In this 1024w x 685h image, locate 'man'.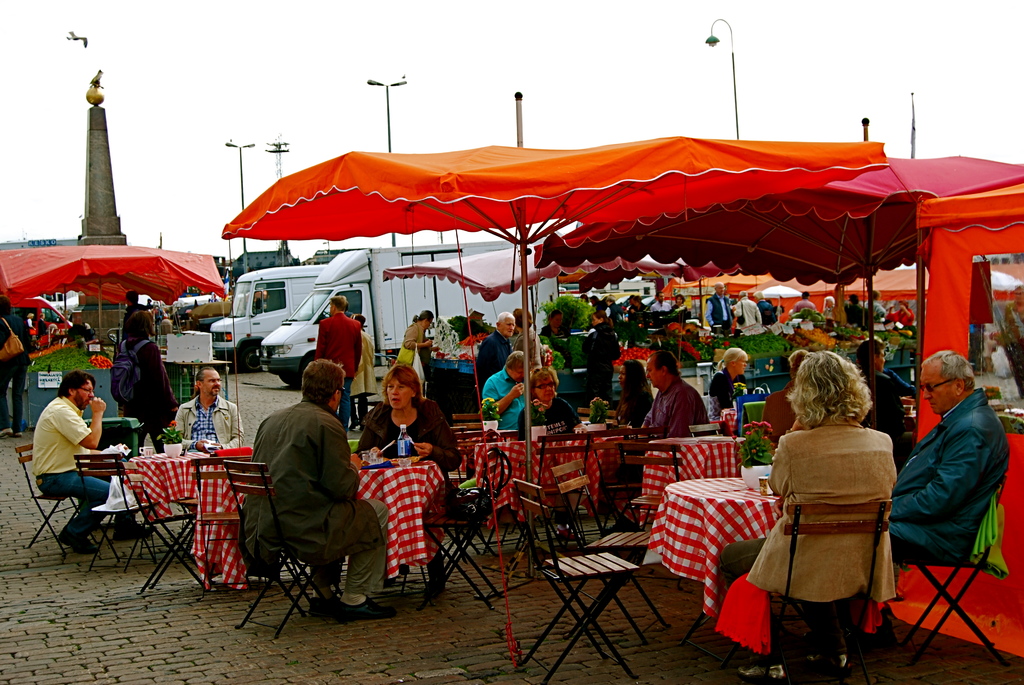
Bounding box: bbox=(171, 363, 246, 458).
